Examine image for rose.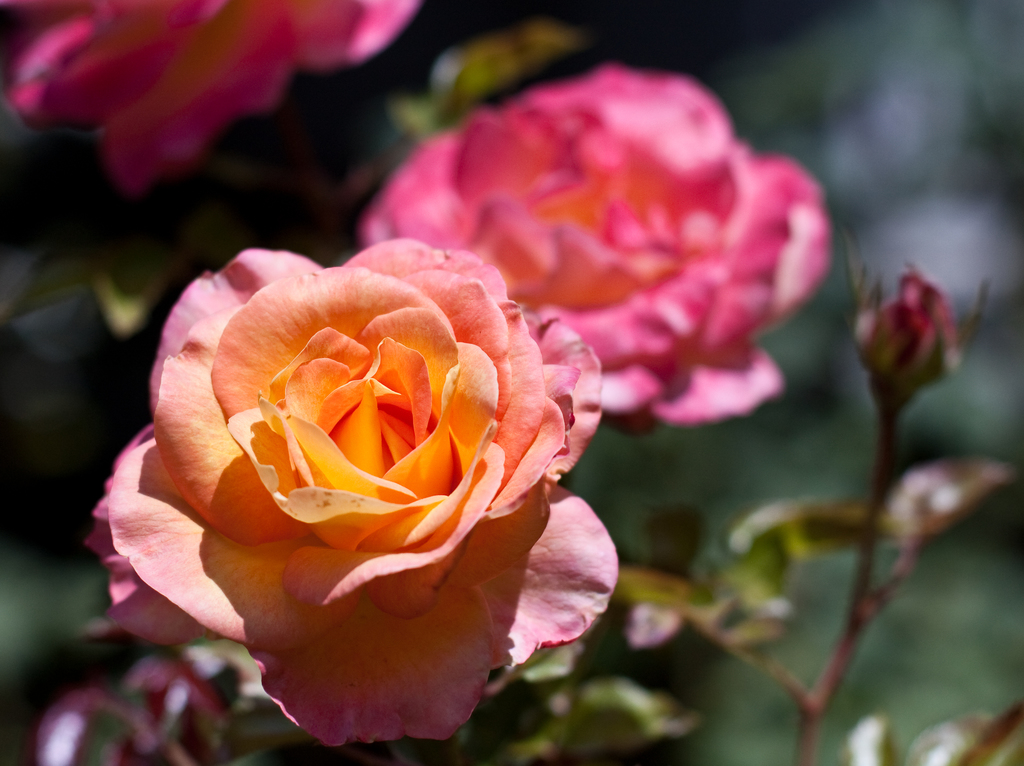
Examination result: {"x1": 82, "y1": 229, "x2": 614, "y2": 749}.
